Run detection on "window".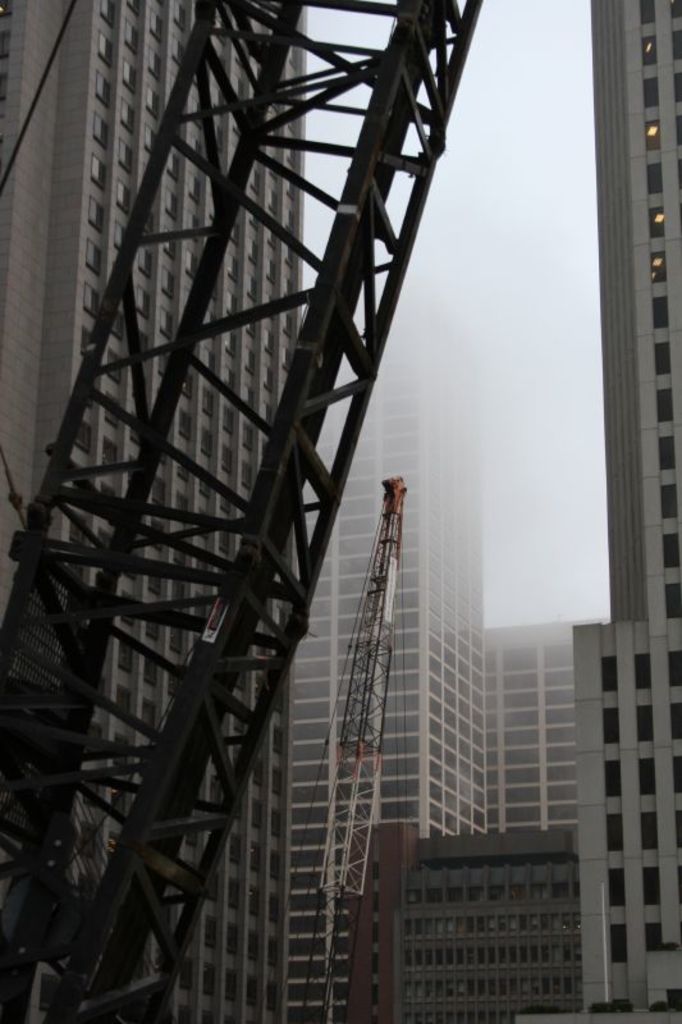
Result: BBox(545, 724, 575, 746).
